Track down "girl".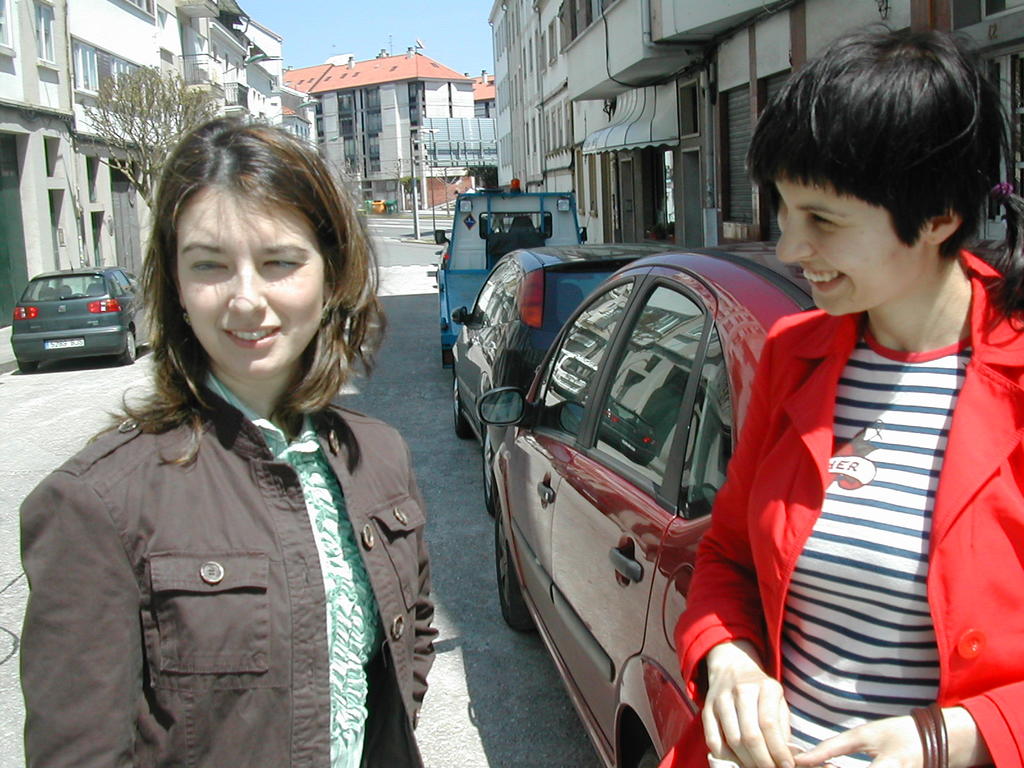
Tracked to BBox(657, 19, 1023, 767).
